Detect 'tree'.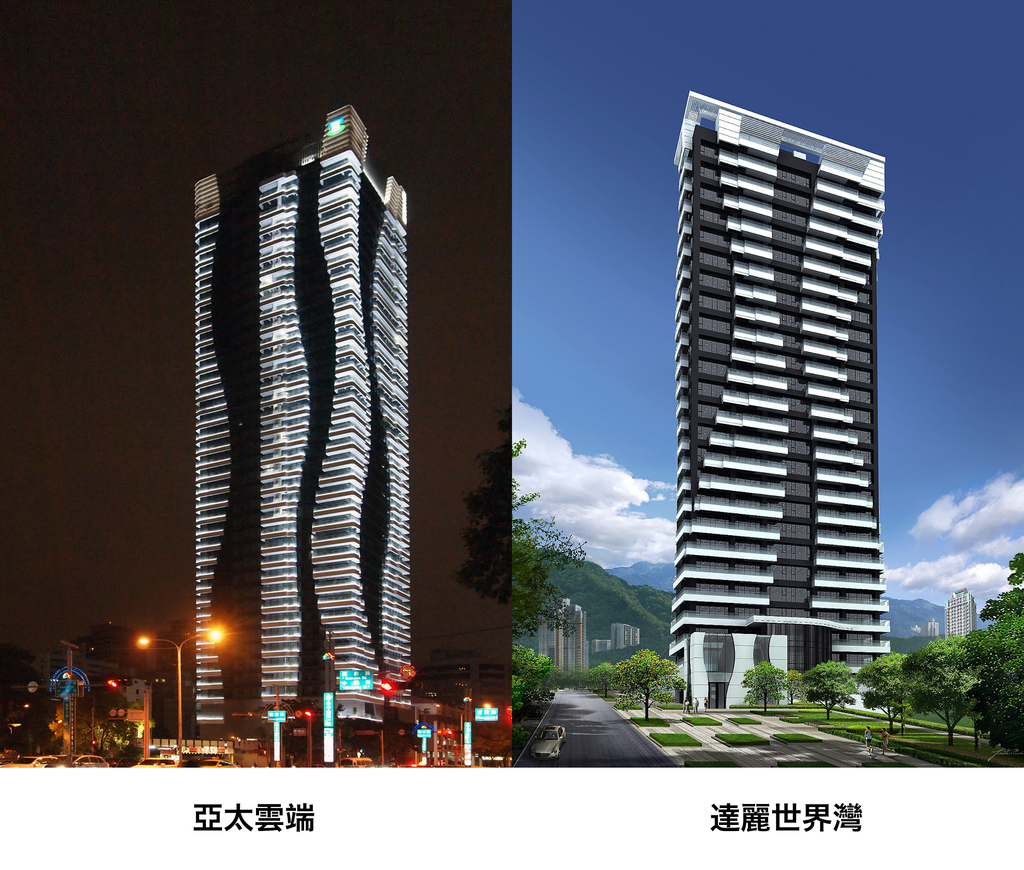
Detected at [511,438,593,642].
